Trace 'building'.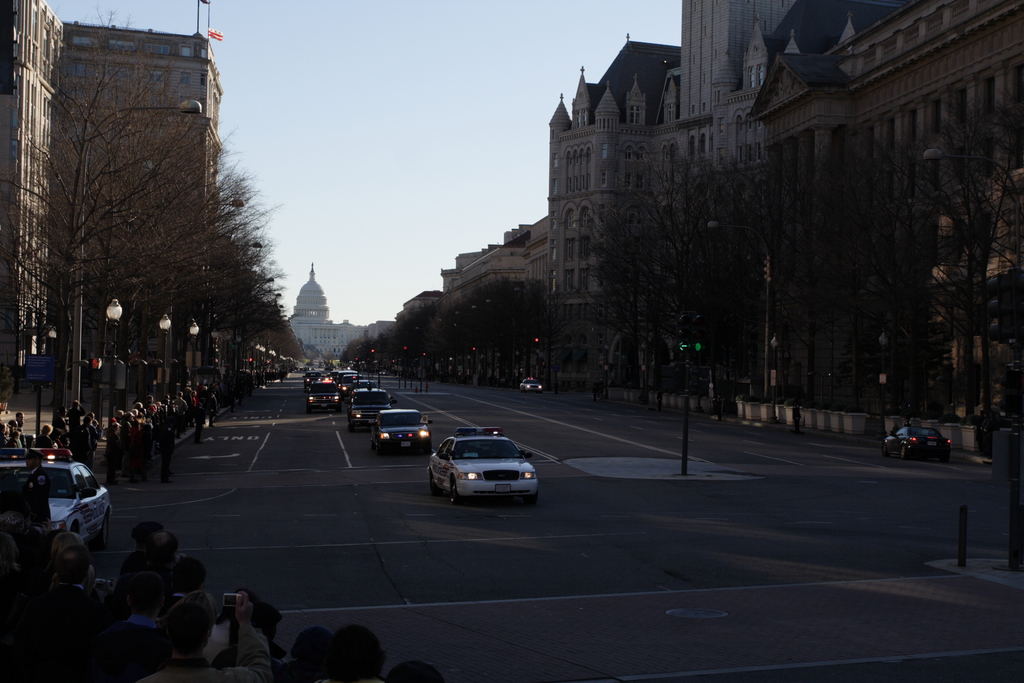
Traced to <bbox>281, 260, 364, 358</bbox>.
